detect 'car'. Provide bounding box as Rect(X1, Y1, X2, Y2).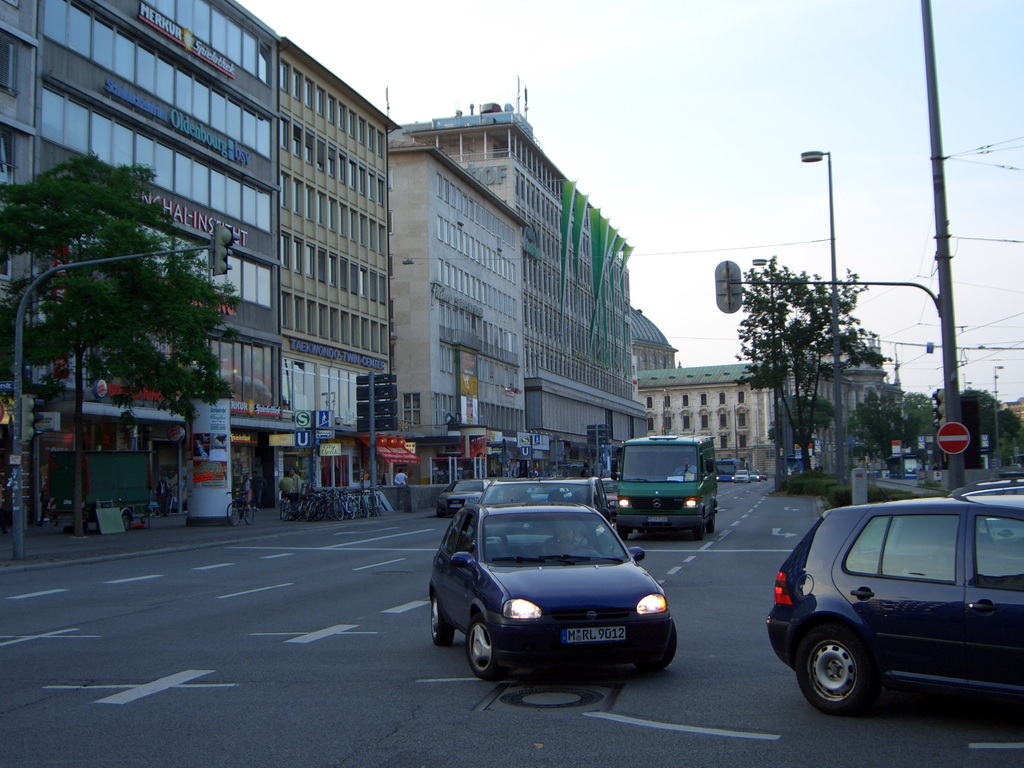
Rect(771, 484, 1023, 712).
